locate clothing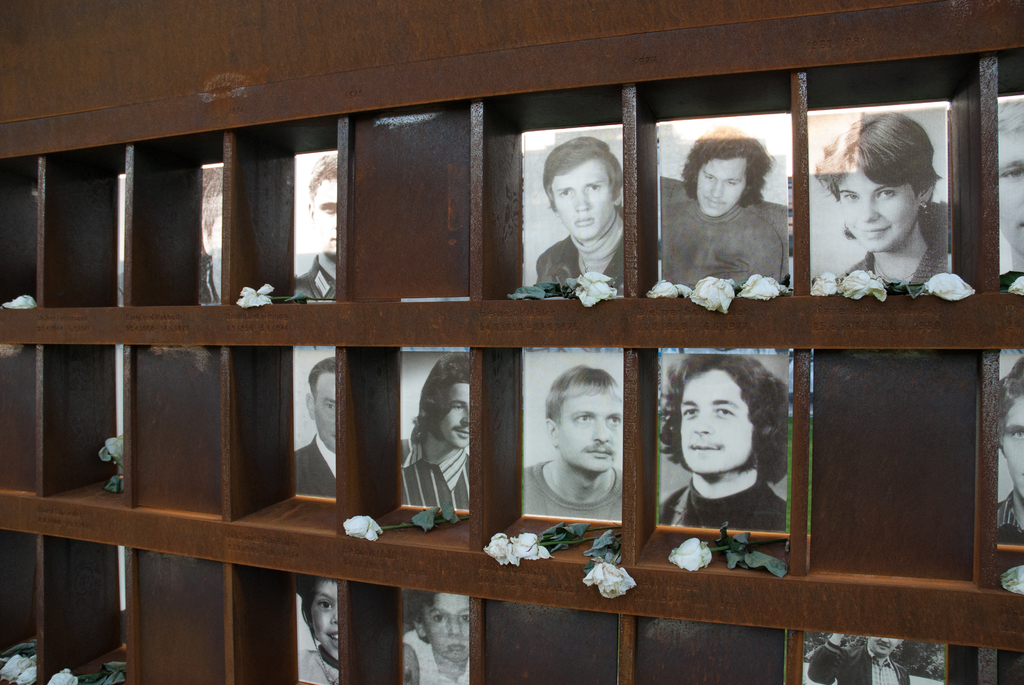
{"left": 392, "top": 436, "right": 470, "bottom": 510}
